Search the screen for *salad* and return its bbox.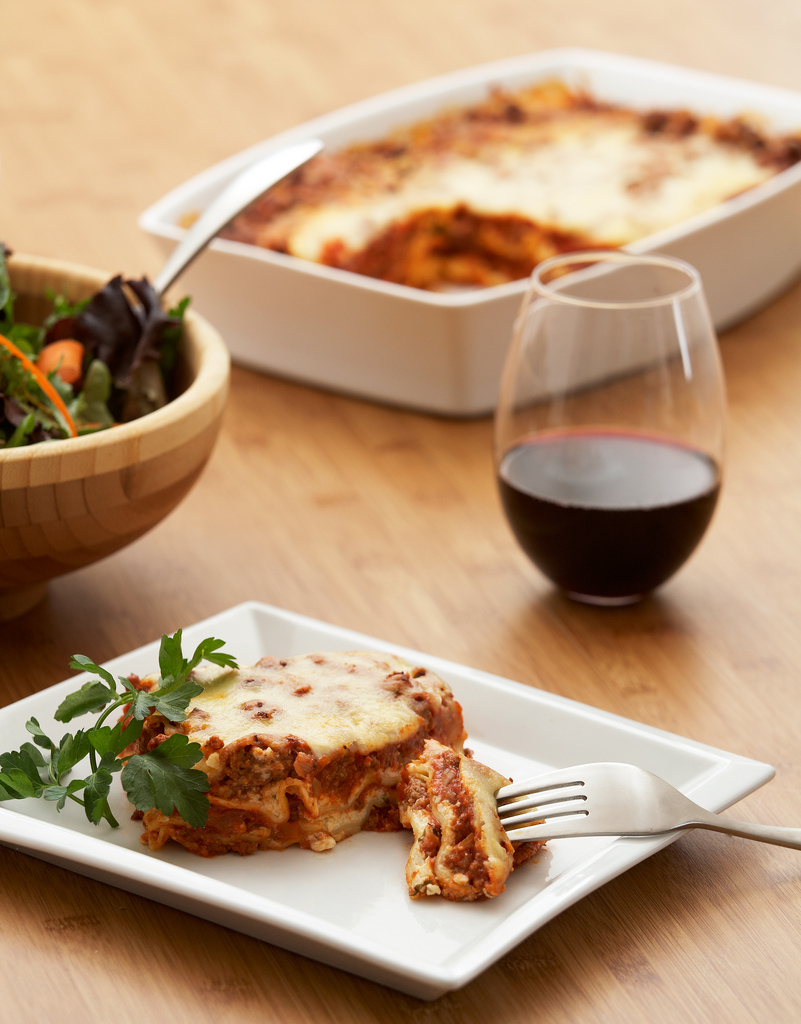
Found: 0,240,196,469.
